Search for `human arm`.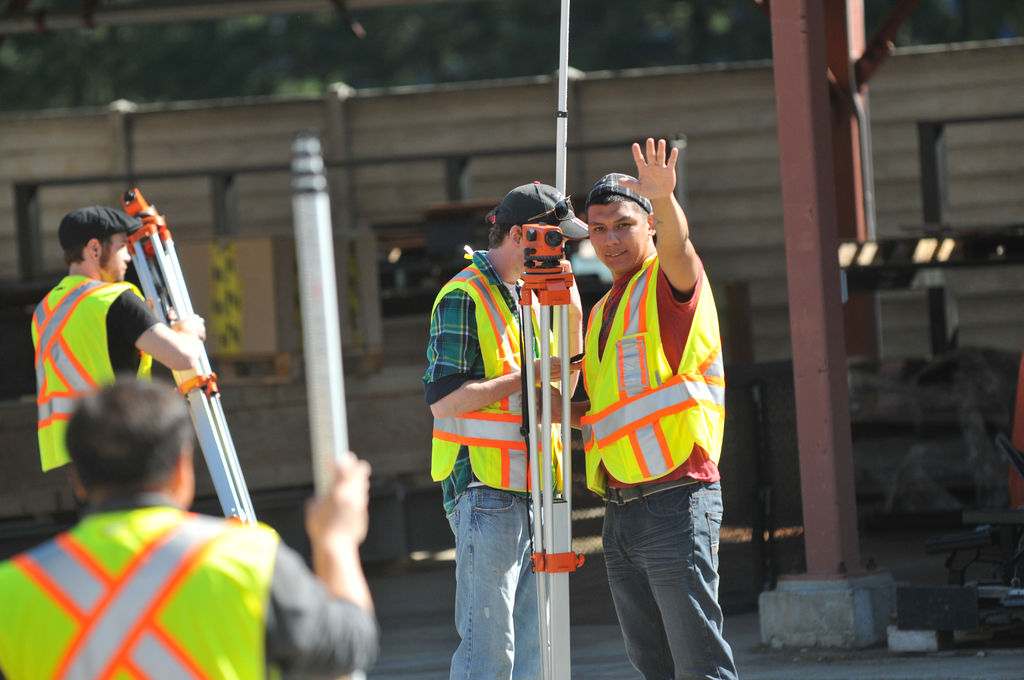
Found at rect(618, 135, 705, 295).
